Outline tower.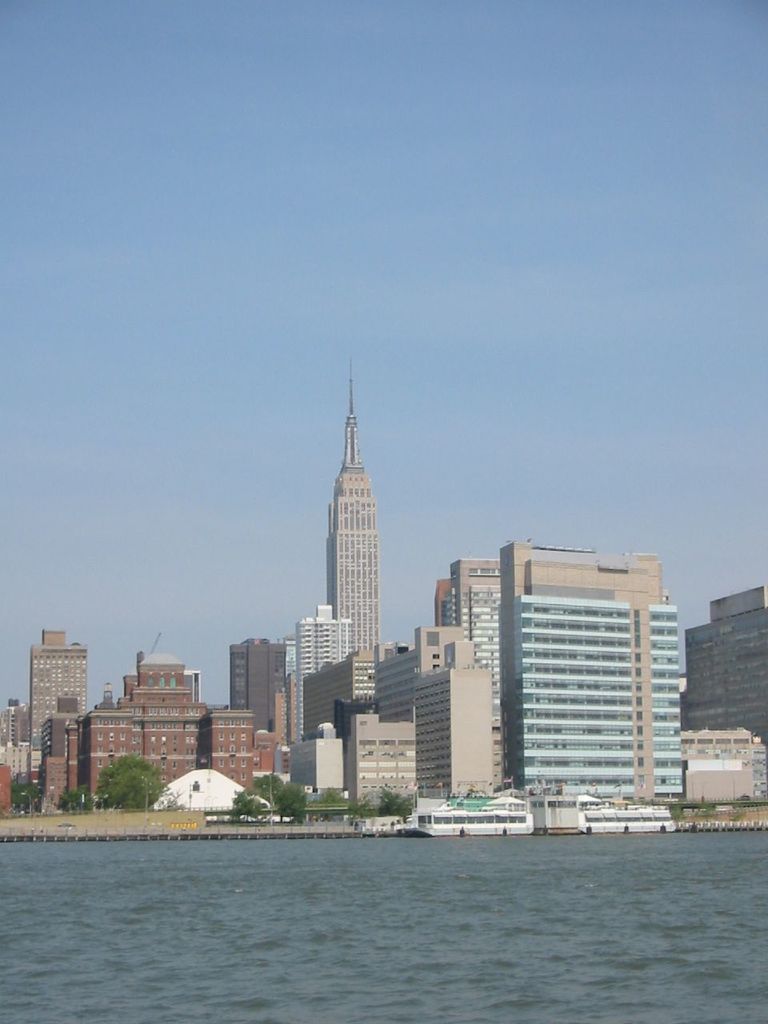
Outline: locate(232, 631, 283, 740).
